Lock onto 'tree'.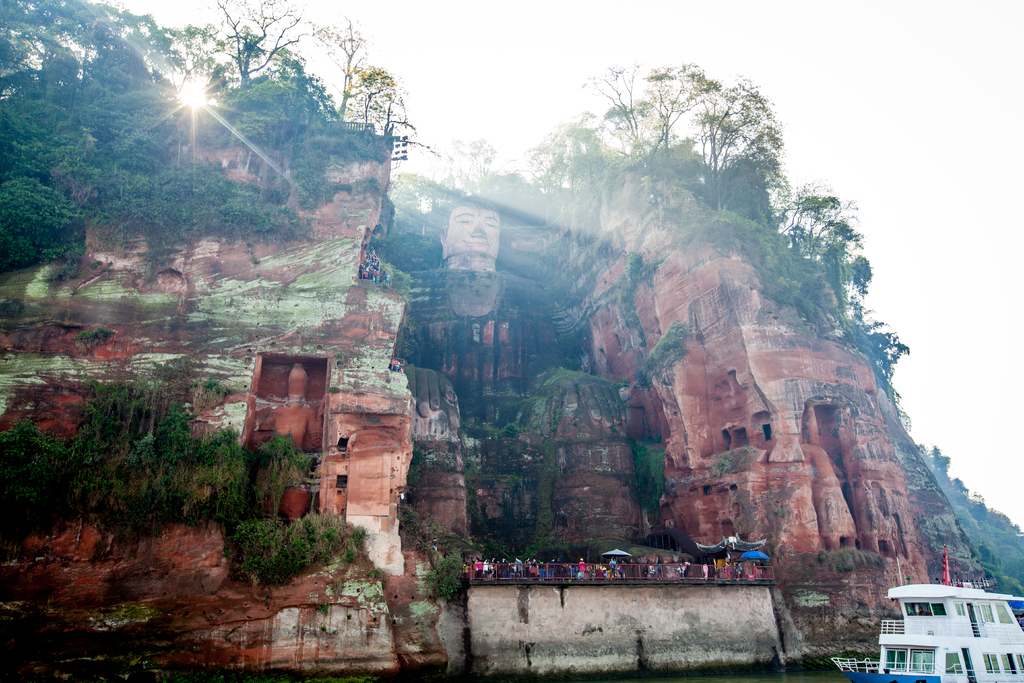
Locked: 912, 438, 952, 479.
